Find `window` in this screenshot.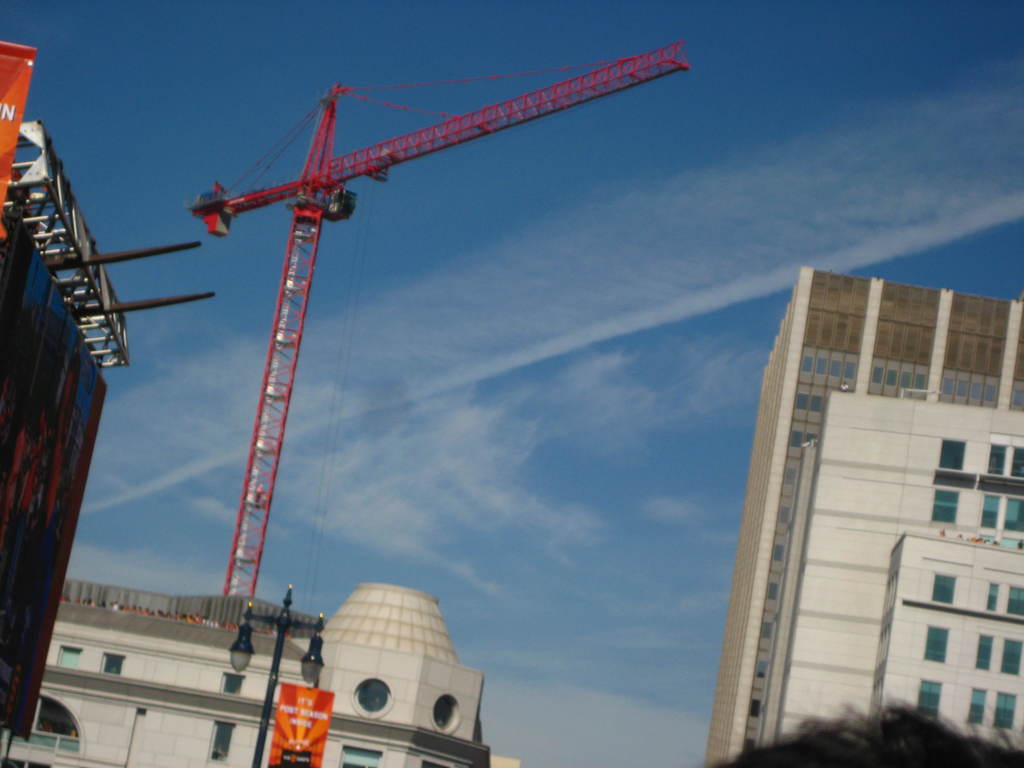
The bounding box for `window` is [922, 624, 945, 659].
